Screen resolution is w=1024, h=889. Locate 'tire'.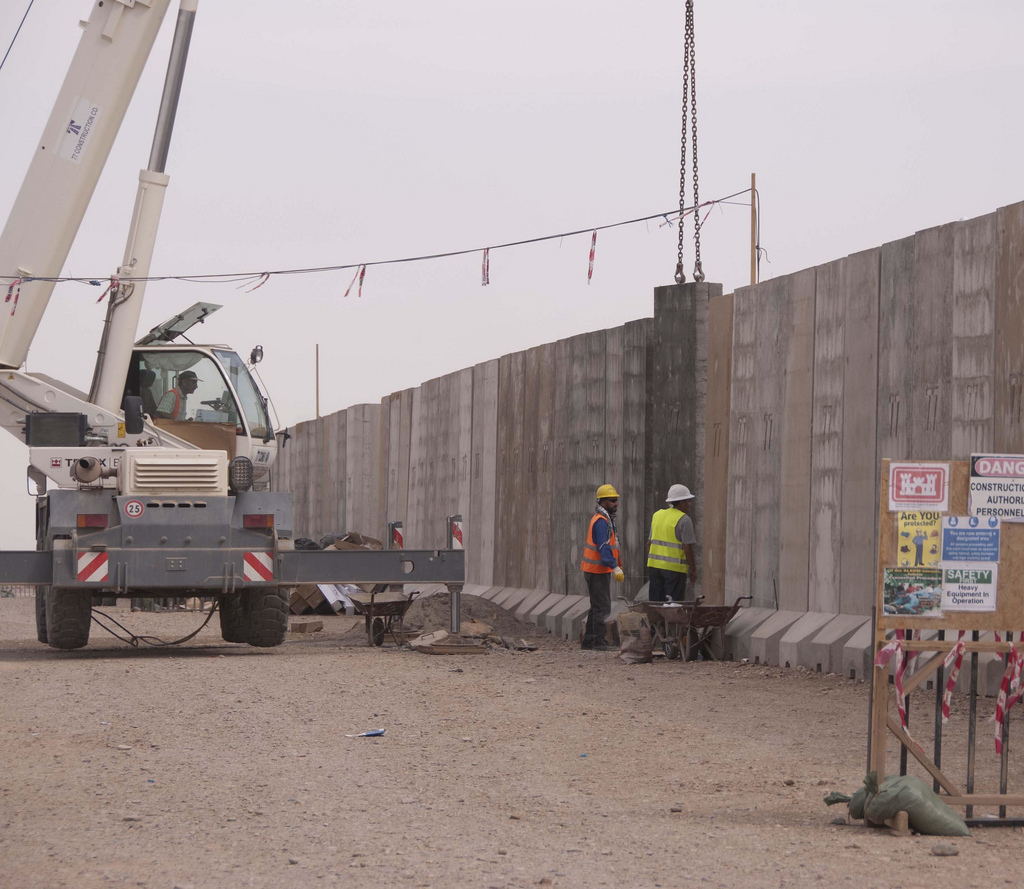
(left=210, top=599, right=233, bottom=646).
